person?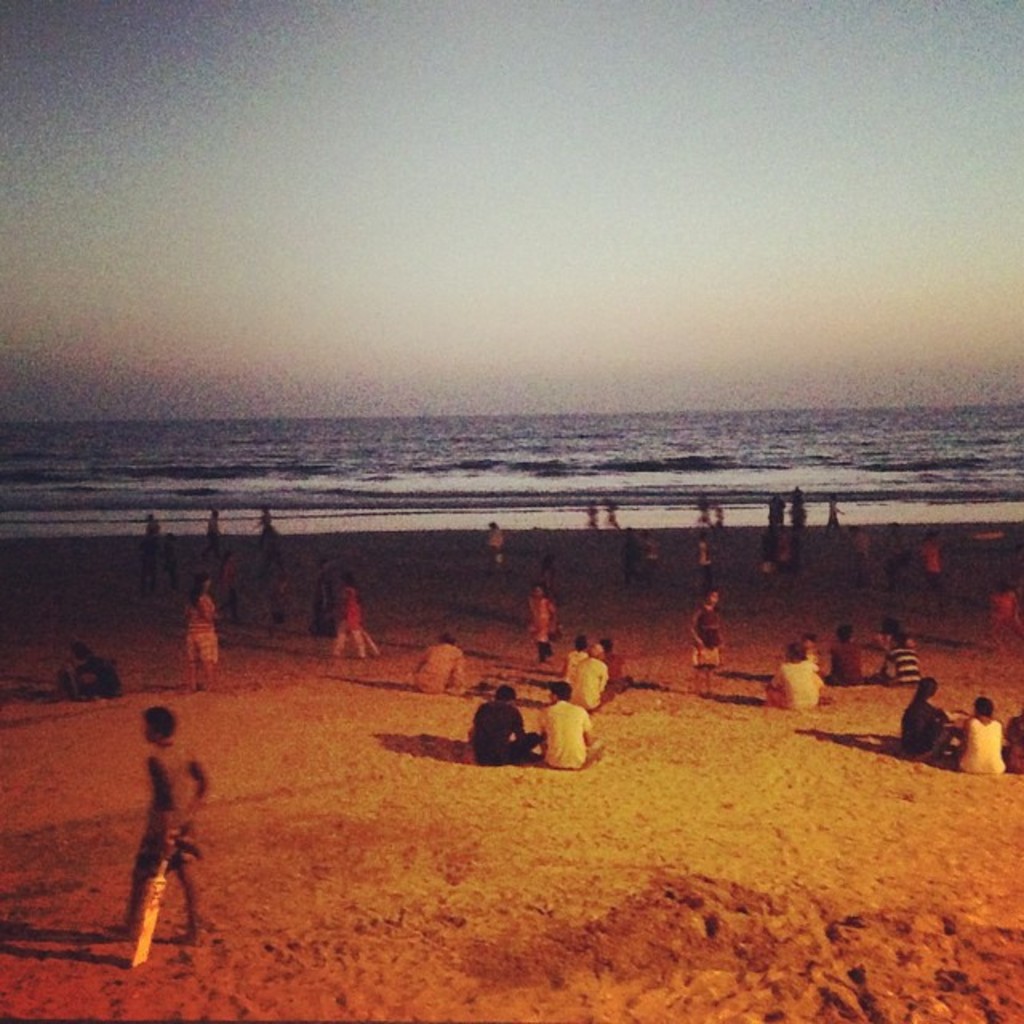
x1=69, y1=640, x2=122, y2=694
